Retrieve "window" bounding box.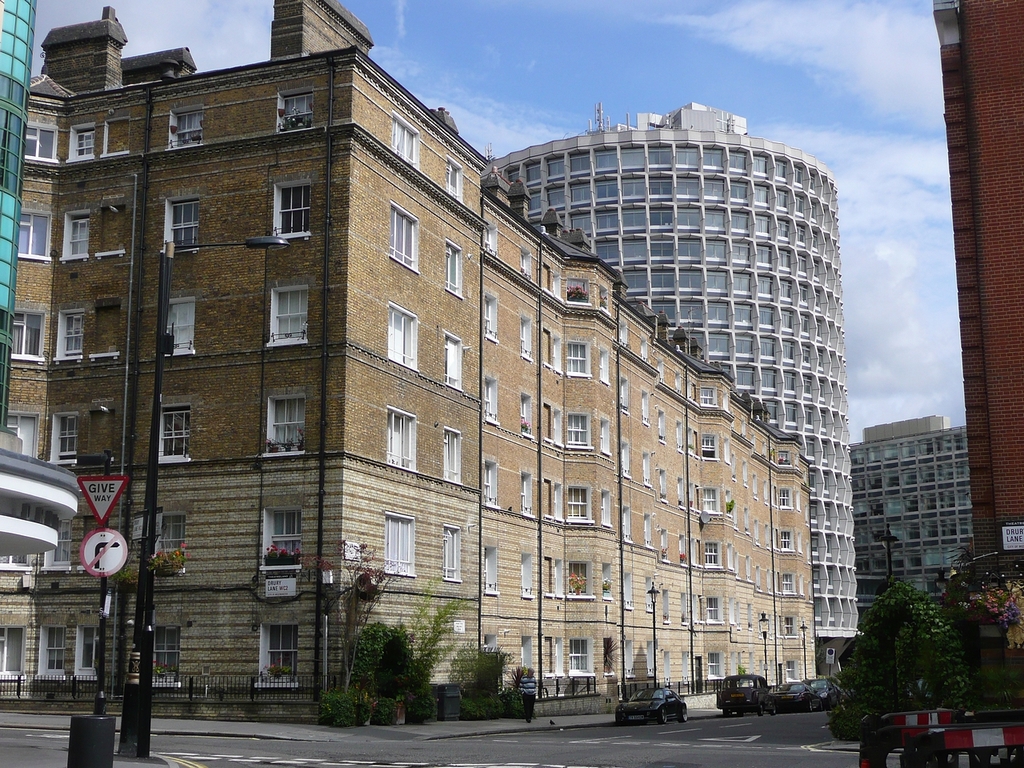
Bounding box: {"x1": 67, "y1": 124, "x2": 98, "y2": 170}.
